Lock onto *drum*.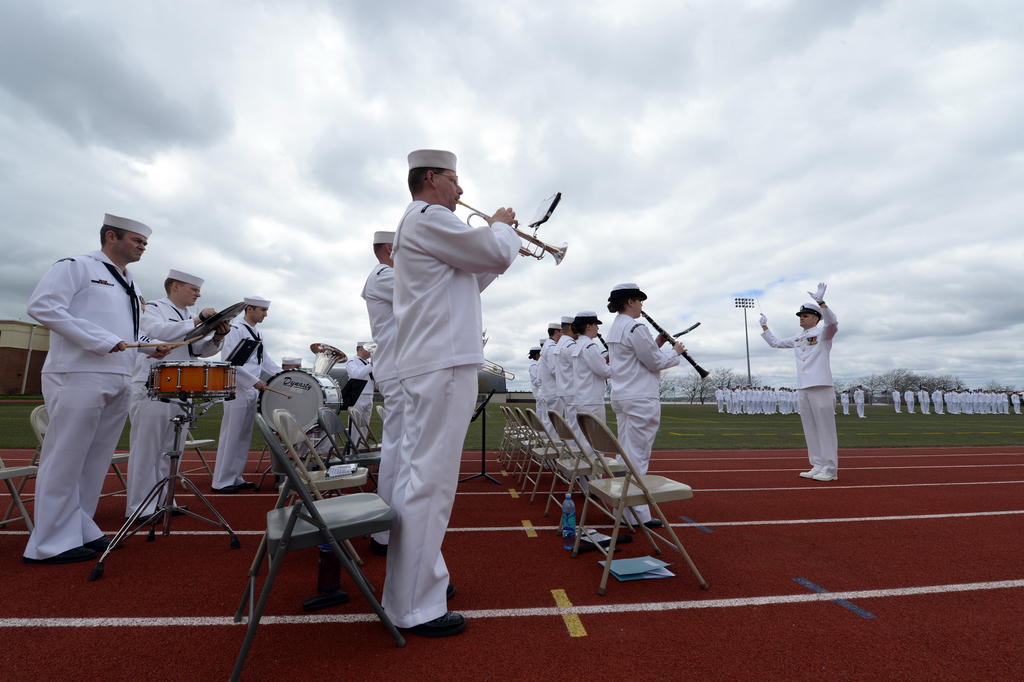
Locked: 243:364:333:448.
